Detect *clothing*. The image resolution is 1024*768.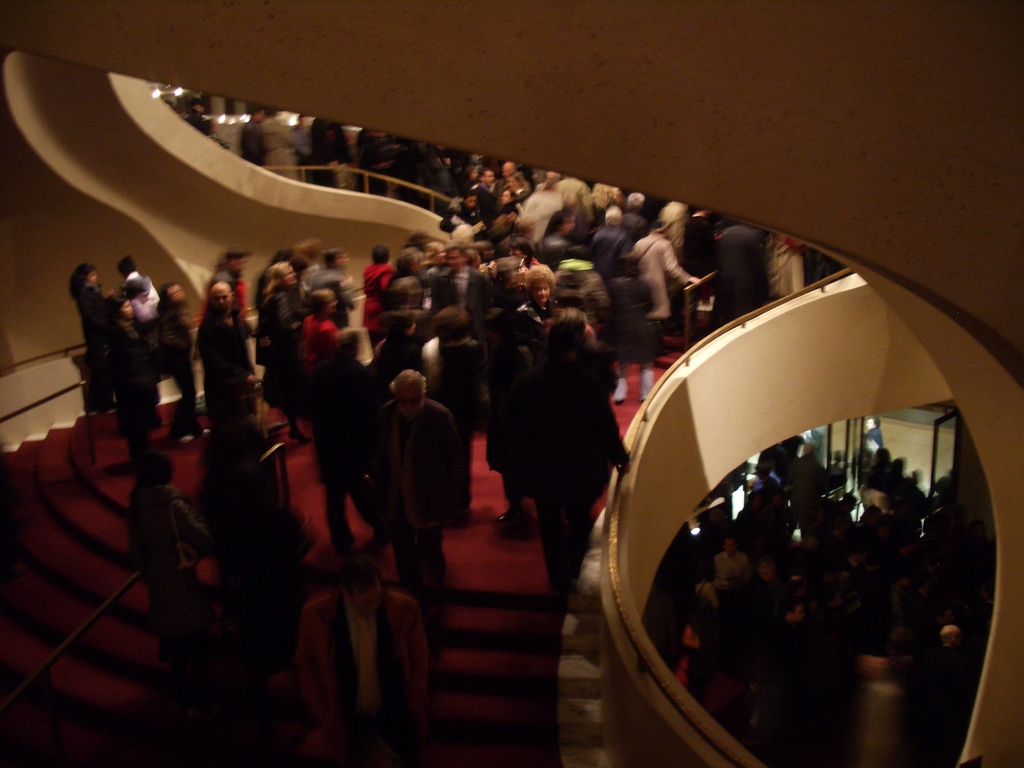
<box>515,185,556,226</box>.
